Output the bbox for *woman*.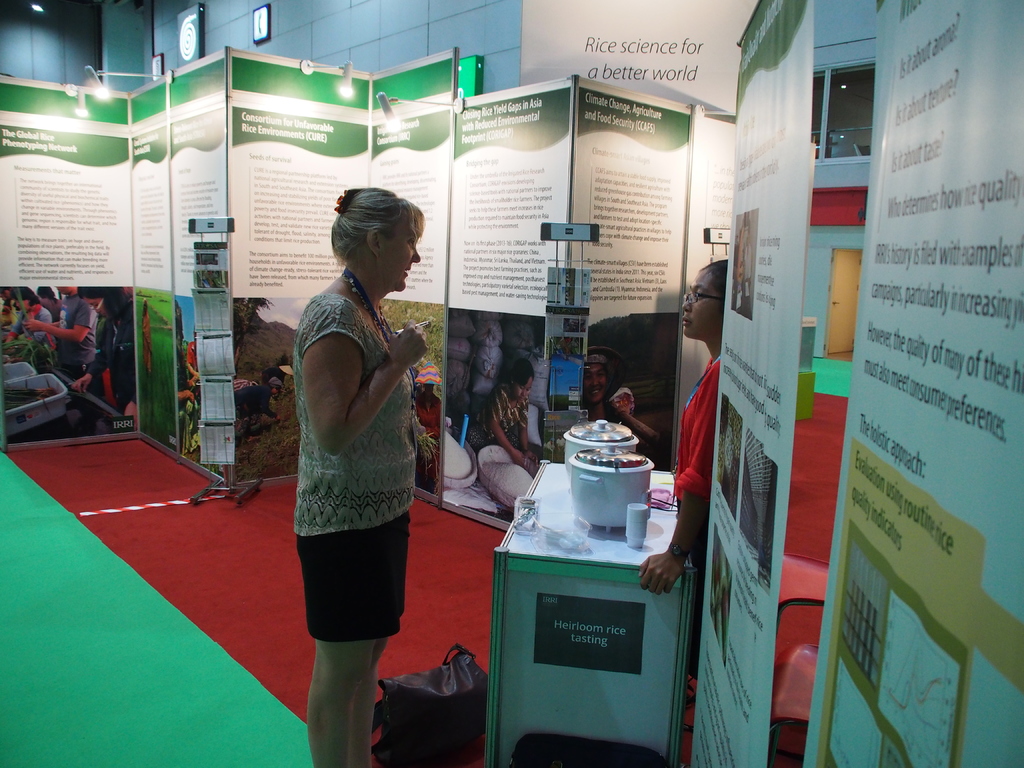
[138, 299, 153, 372].
